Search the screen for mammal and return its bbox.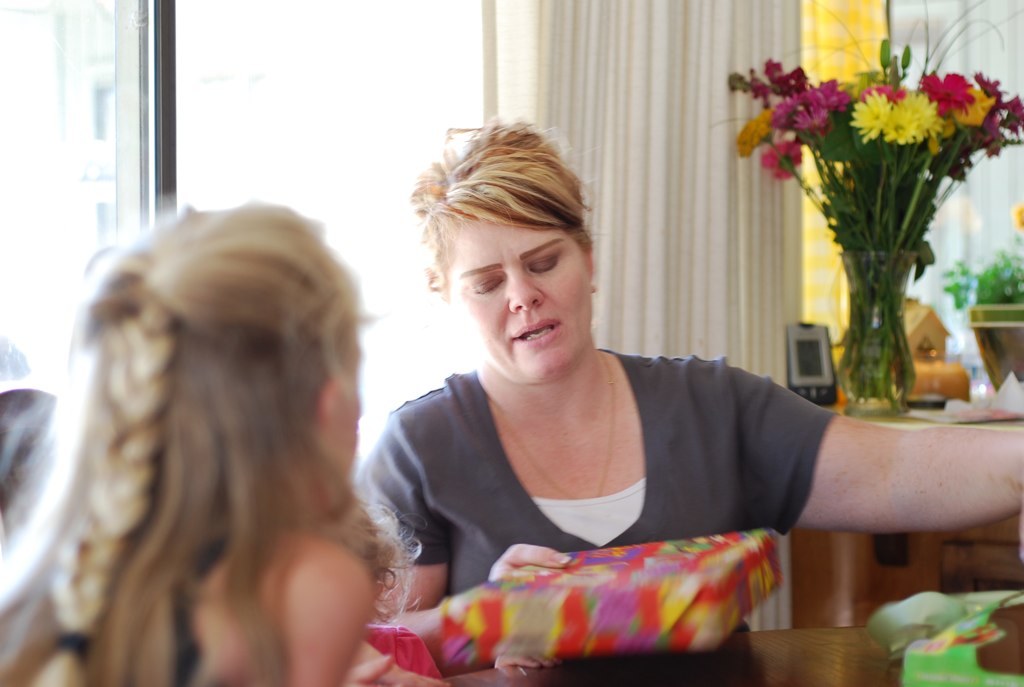
Found: <bbox>0, 153, 396, 686</bbox>.
